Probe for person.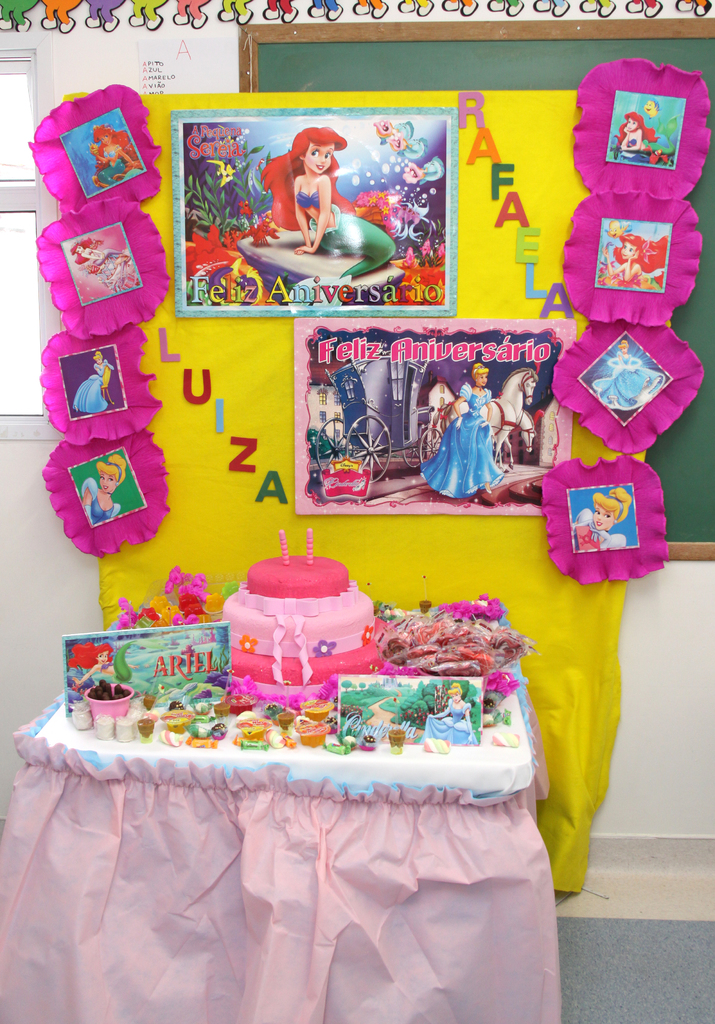
Probe result: <region>70, 346, 115, 417</region>.
